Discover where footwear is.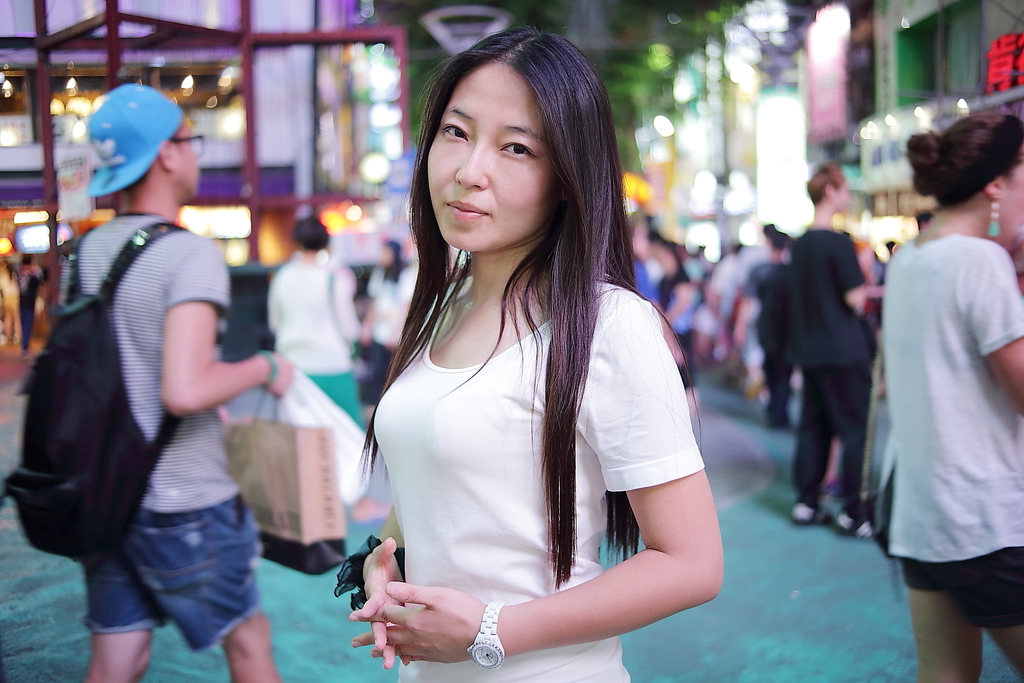
Discovered at Rect(835, 507, 881, 537).
